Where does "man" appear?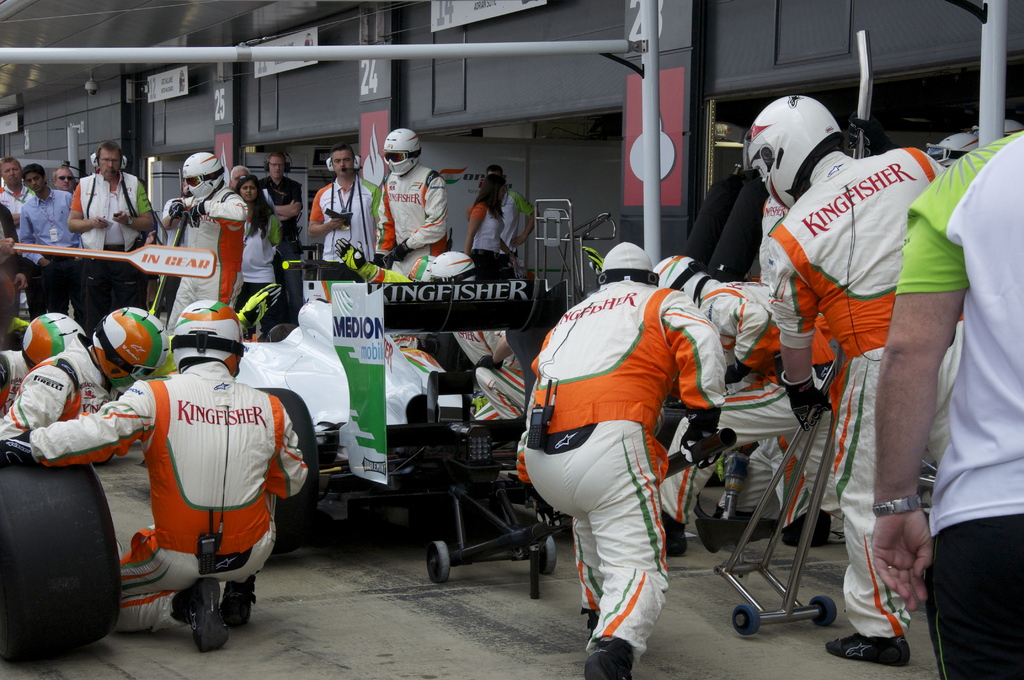
Appears at <box>369,126,449,277</box>.
